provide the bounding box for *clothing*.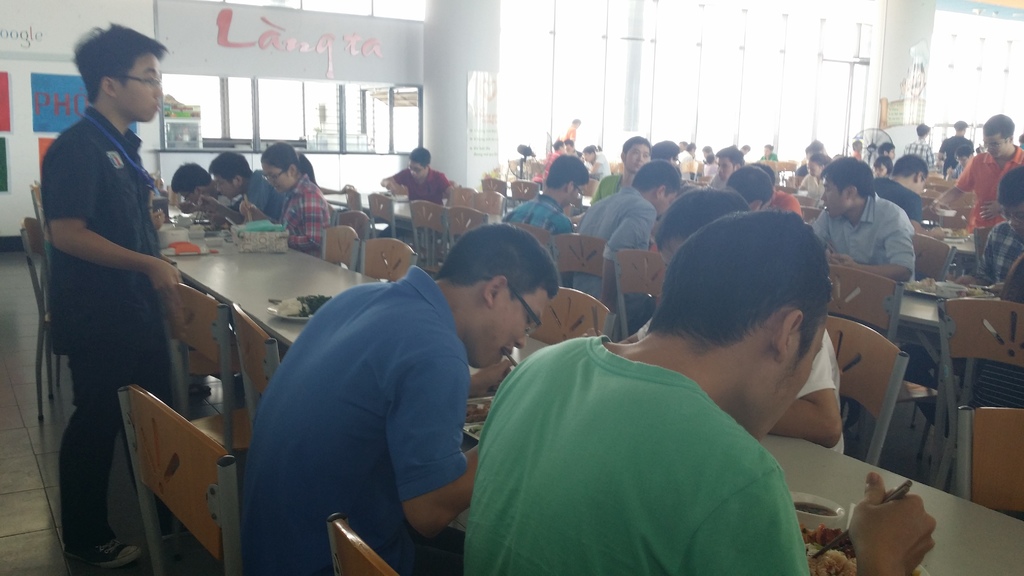
(566, 124, 587, 152).
